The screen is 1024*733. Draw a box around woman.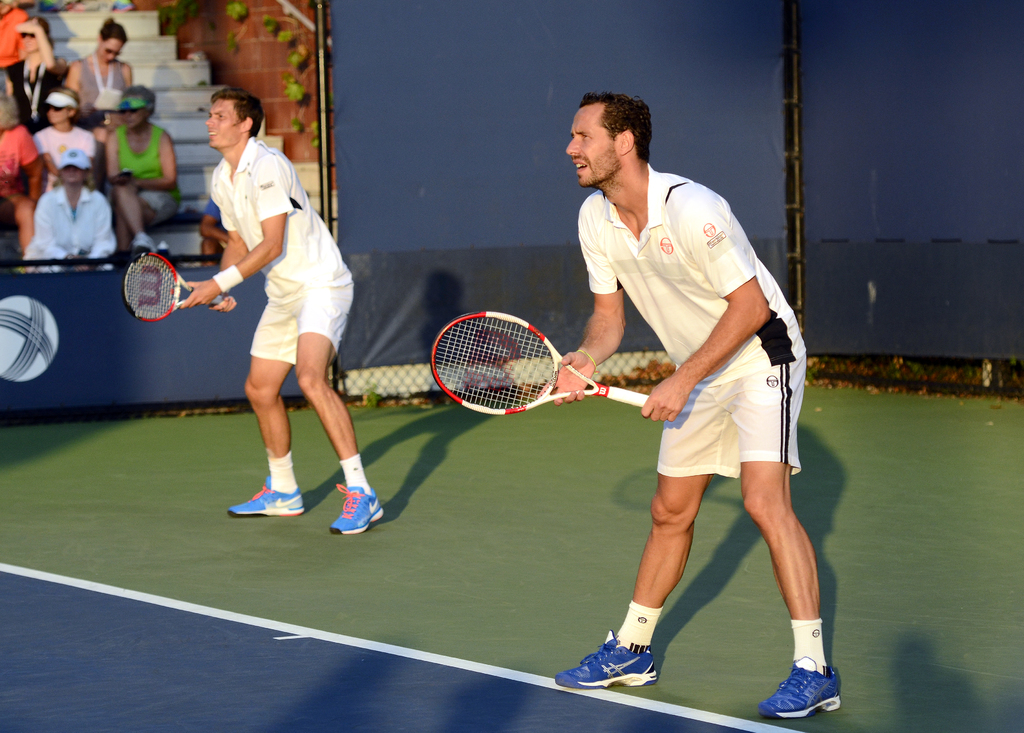
19:147:116:273.
